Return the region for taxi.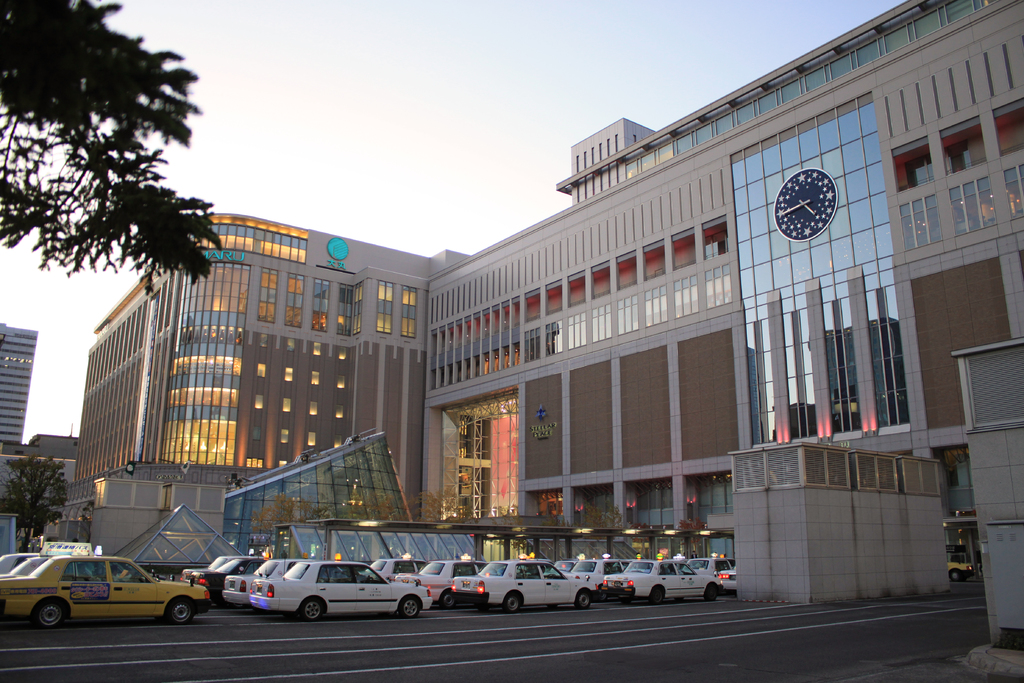
(182,552,252,585).
